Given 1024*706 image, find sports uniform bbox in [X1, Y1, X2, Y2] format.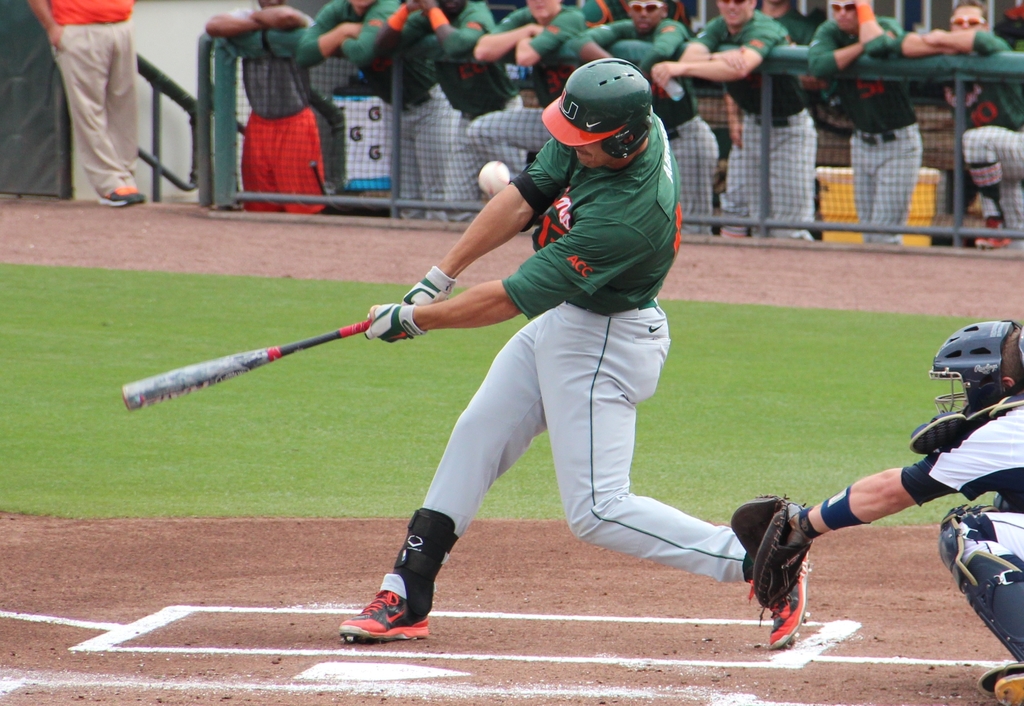
[370, 105, 769, 627].
